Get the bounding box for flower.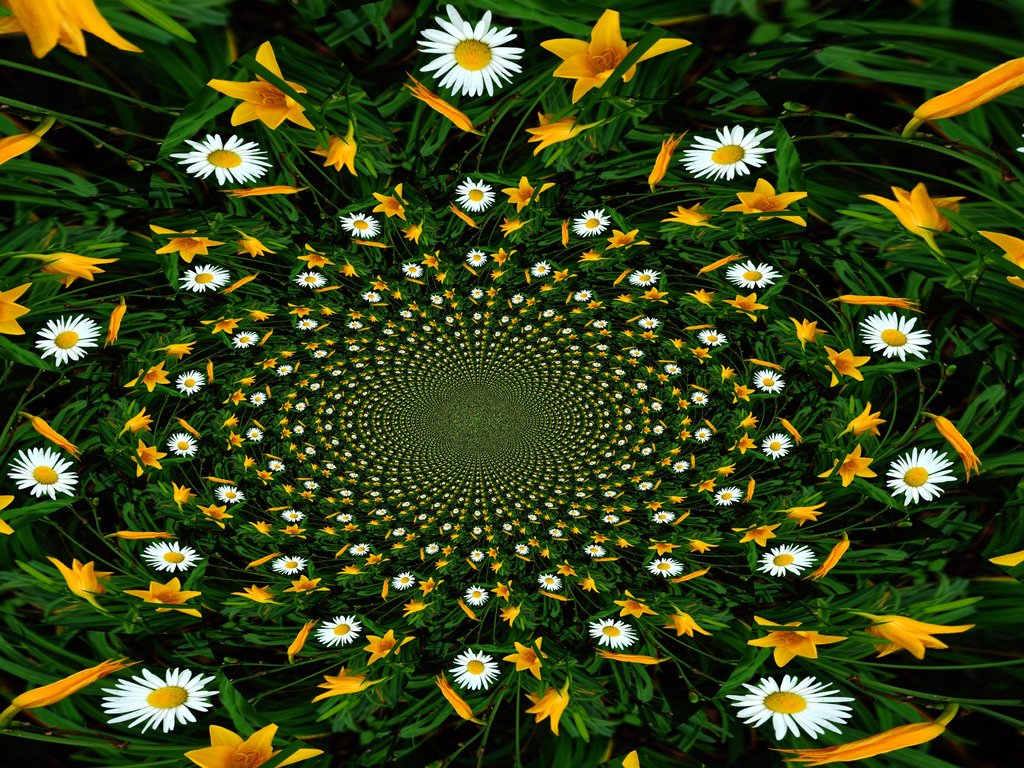
248:311:275:323.
